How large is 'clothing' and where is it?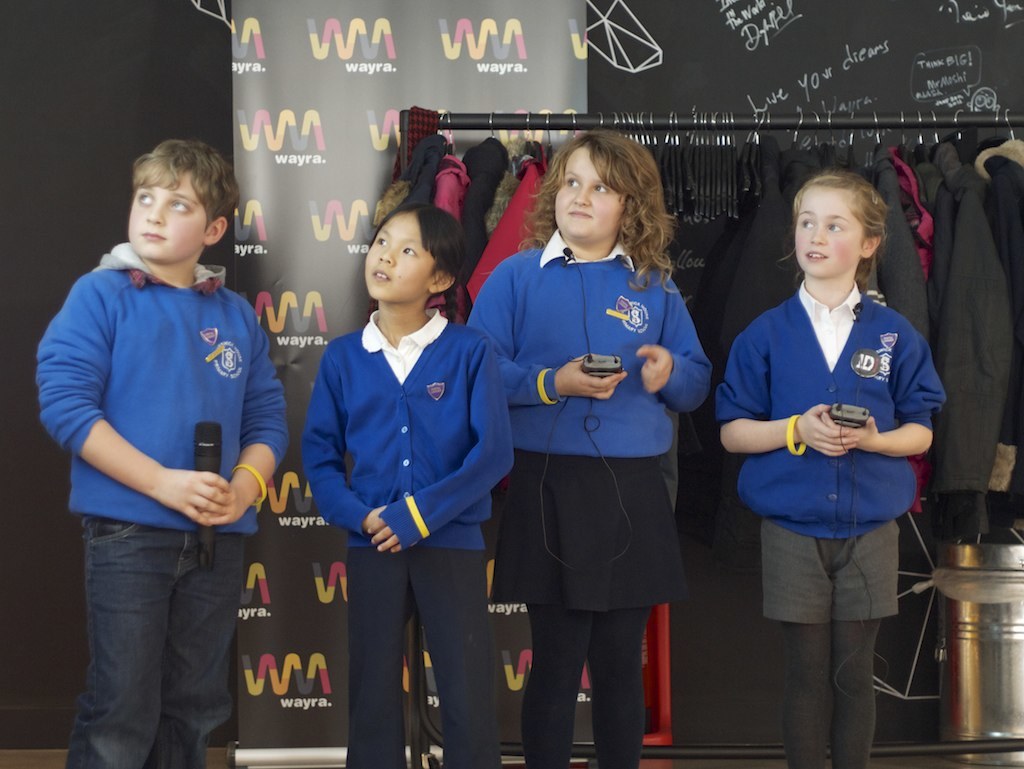
Bounding box: <region>786, 144, 822, 285</region>.
